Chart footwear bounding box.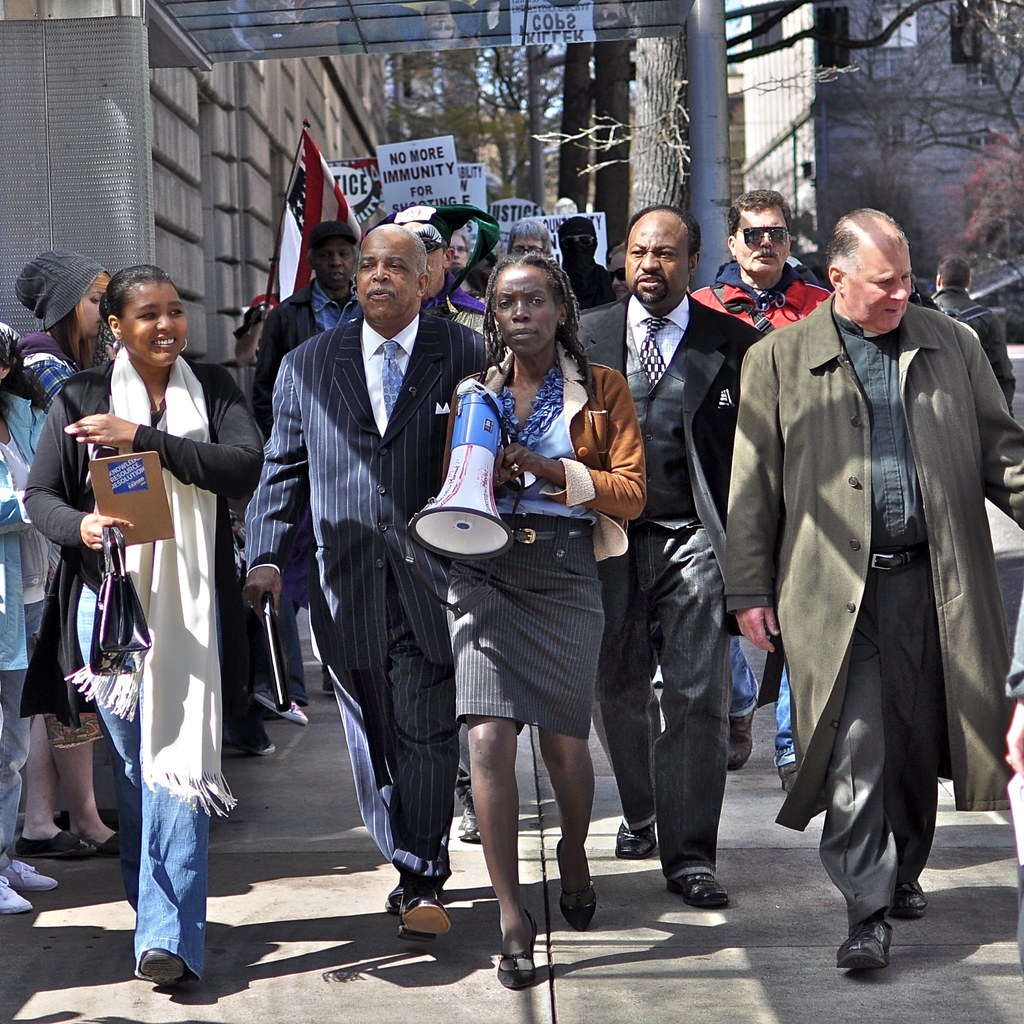
Charted: (left=556, top=839, right=594, bottom=934).
